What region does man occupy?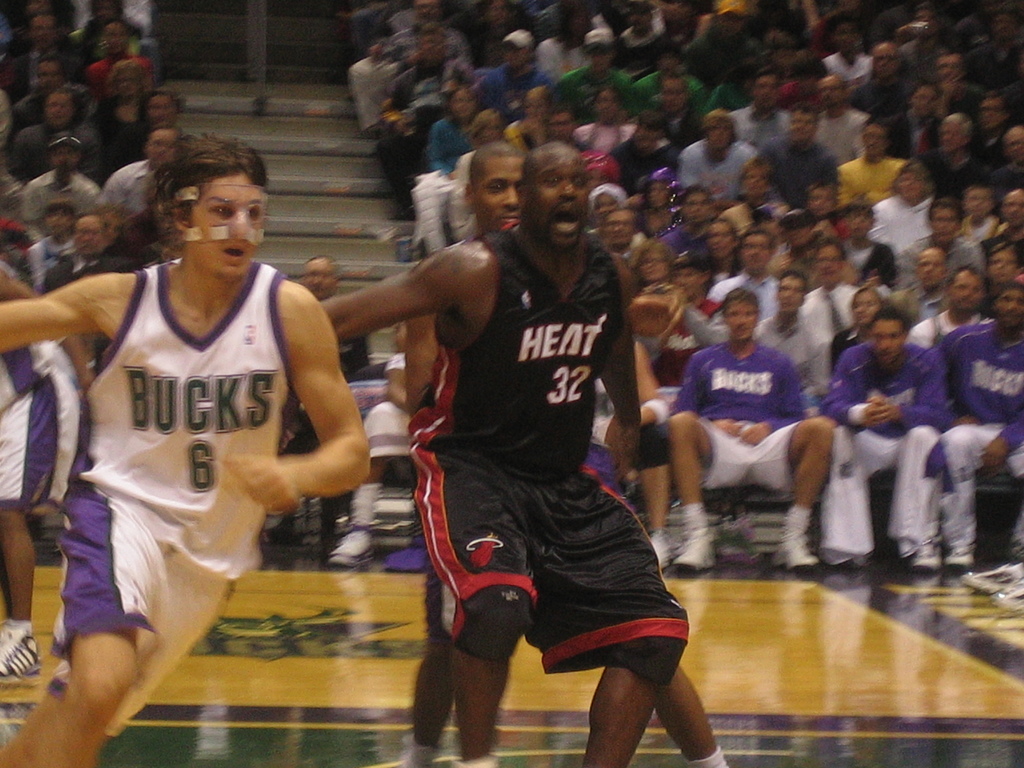
x1=895, y1=241, x2=963, y2=335.
